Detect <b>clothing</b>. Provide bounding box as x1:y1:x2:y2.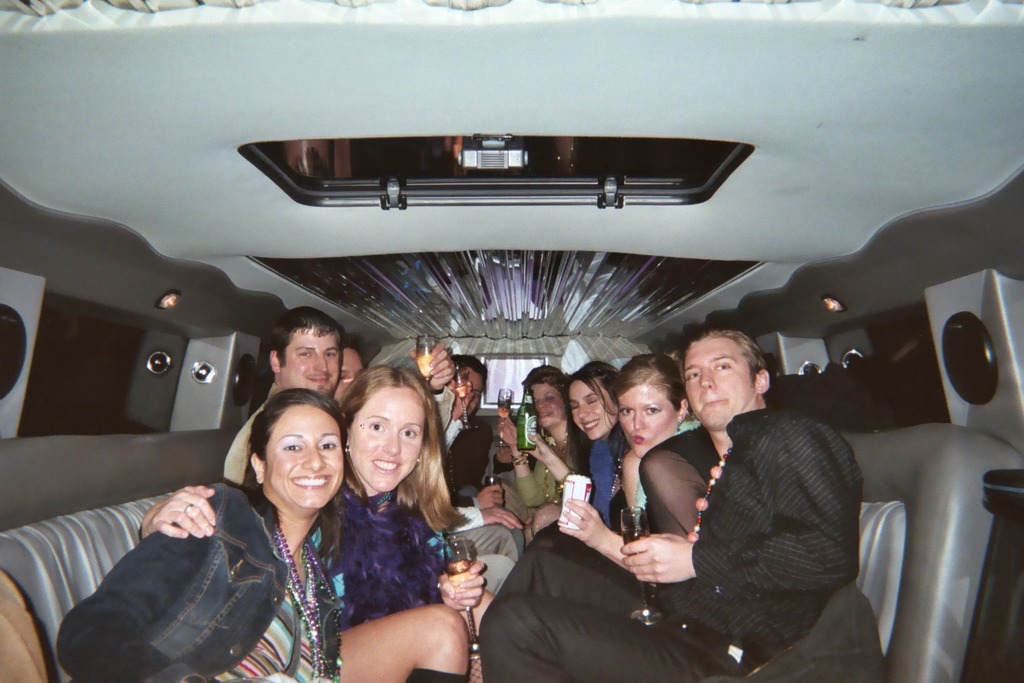
437:400:505:506.
